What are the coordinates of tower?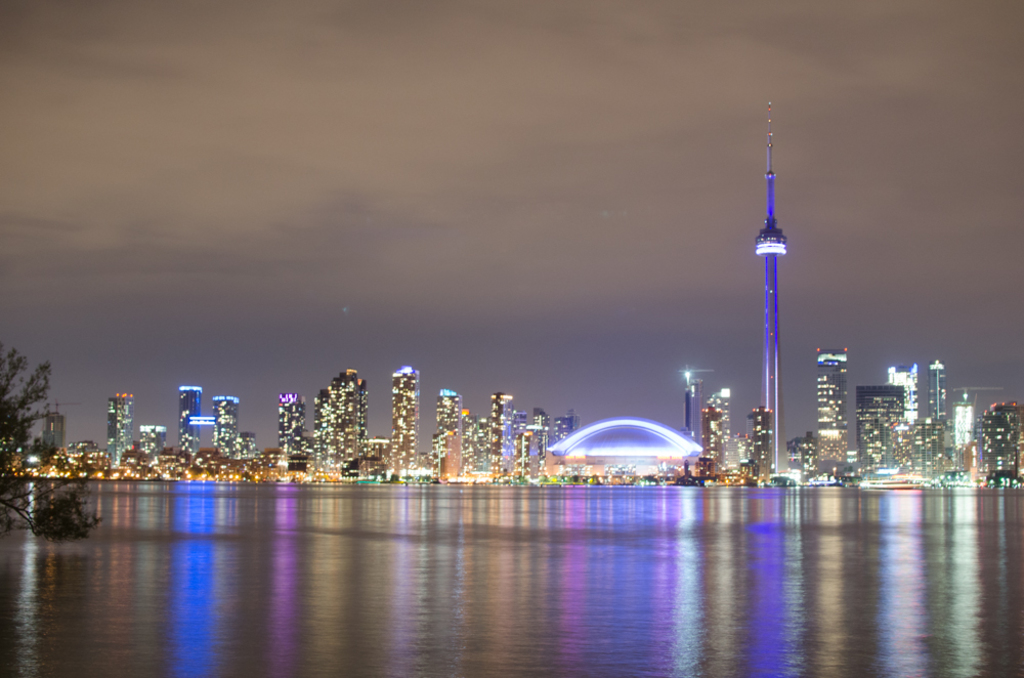
<bbox>315, 370, 356, 473</bbox>.
